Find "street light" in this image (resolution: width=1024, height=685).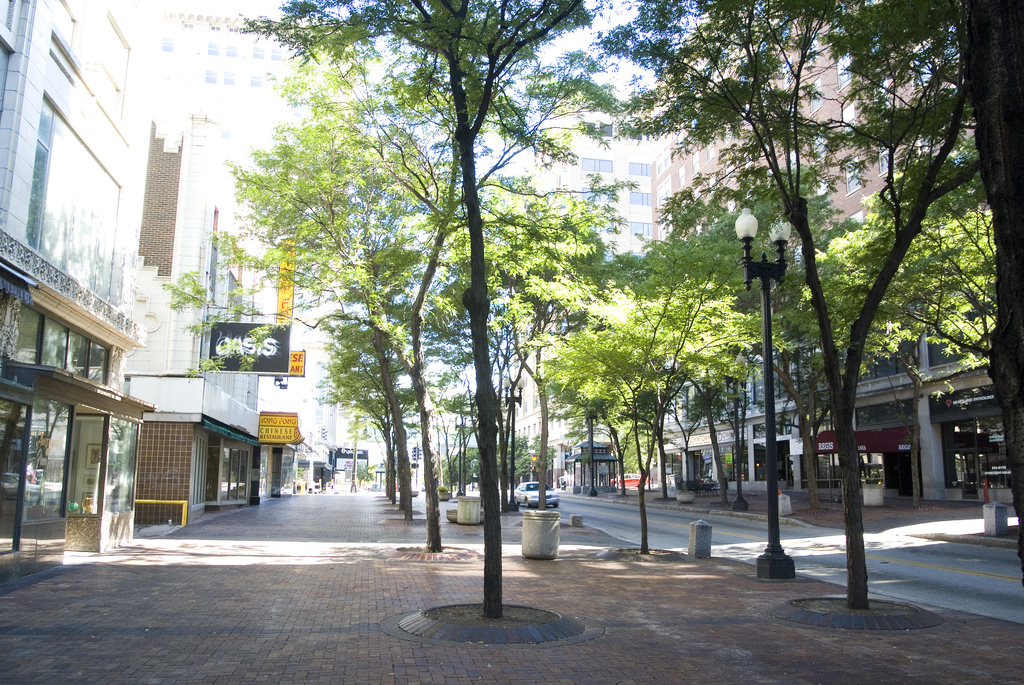
pyautogui.locateOnScreen(499, 375, 525, 515).
